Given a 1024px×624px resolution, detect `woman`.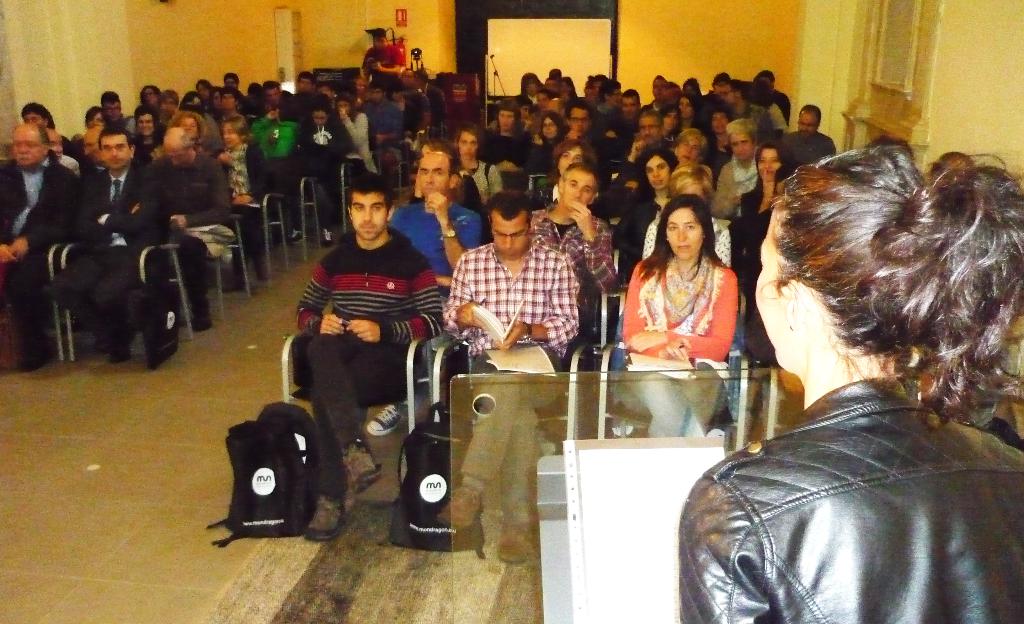
bbox=(680, 137, 1023, 623).
